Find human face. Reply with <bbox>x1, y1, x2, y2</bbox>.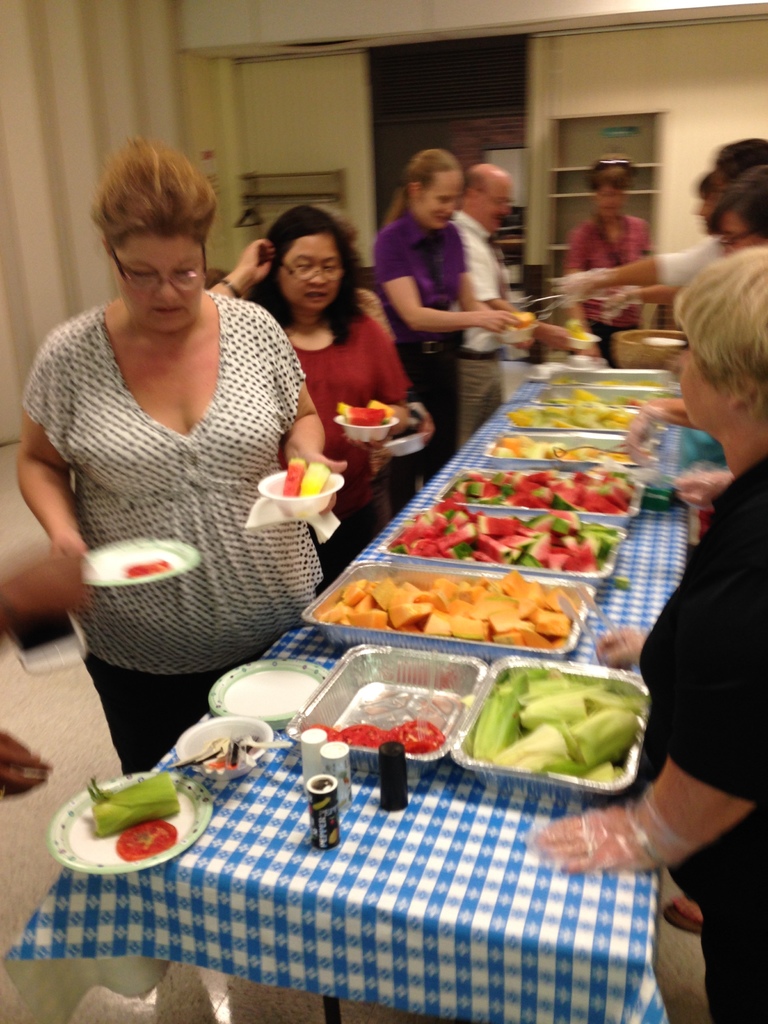
<bbox>472, 186, 506, 232</bbox>.
